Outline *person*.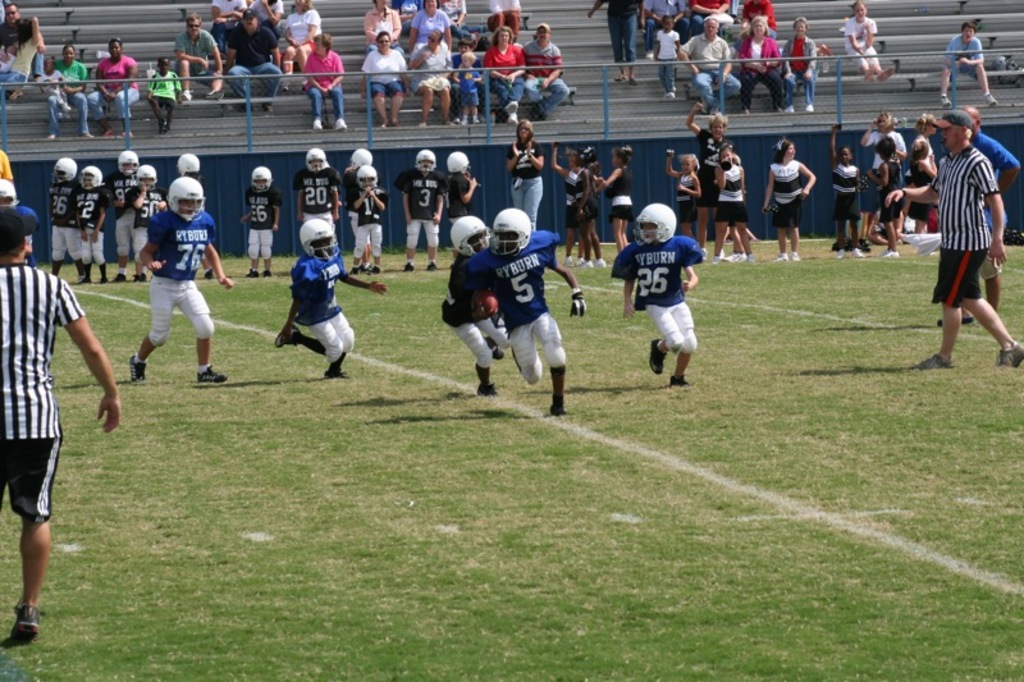
Outline: region(146, 55, 184, 132).
